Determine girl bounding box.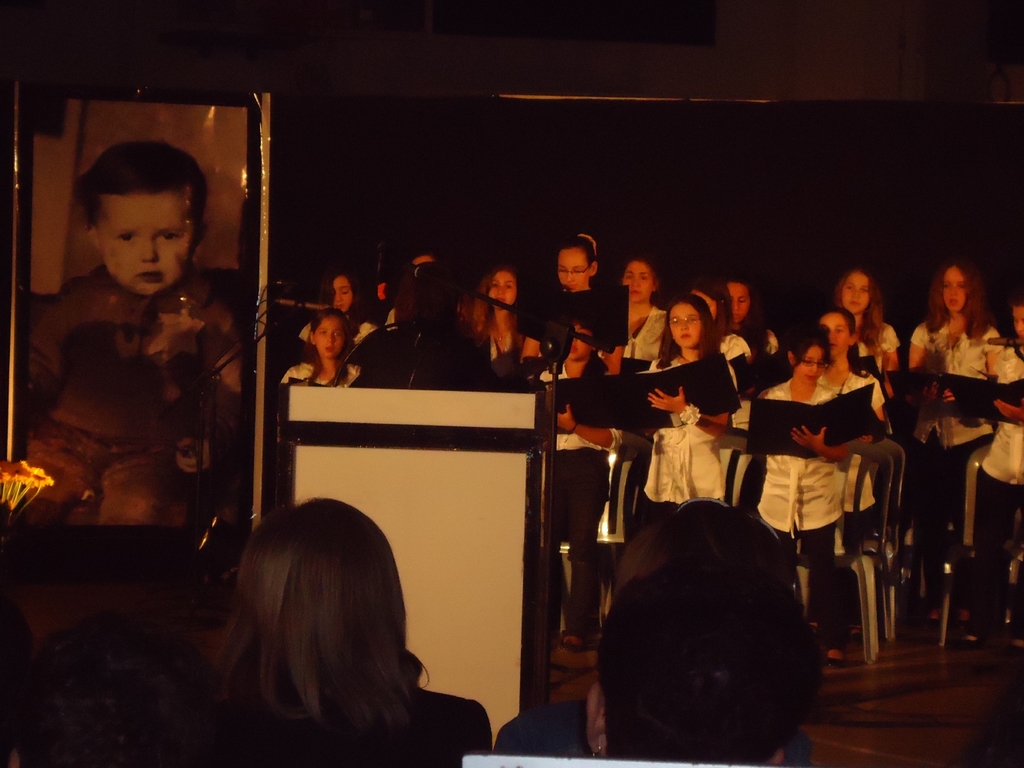
Determined: 713, 278, 762, 343.
